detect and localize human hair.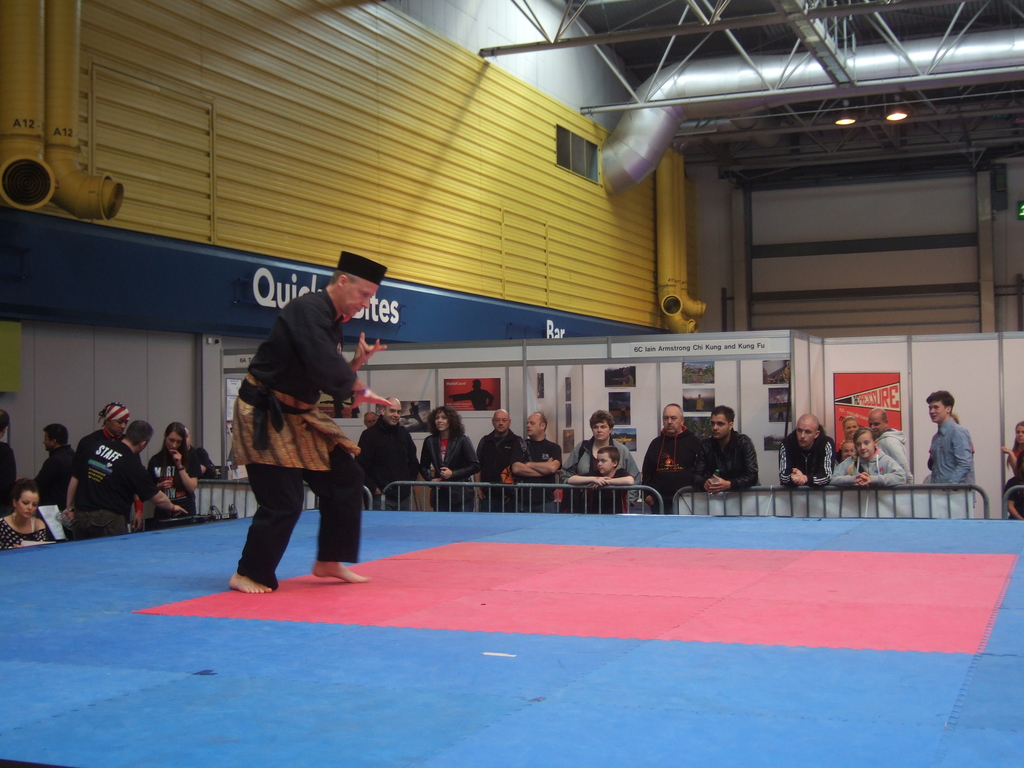
Localized at 159:419:191:458.
